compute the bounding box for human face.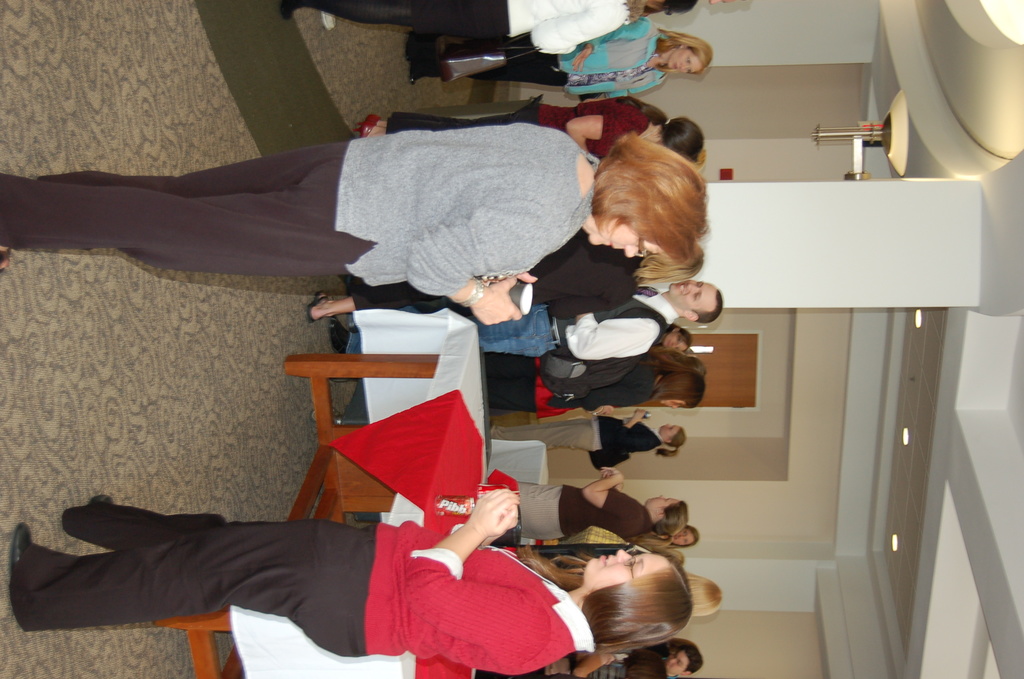
662:423:684:438.
